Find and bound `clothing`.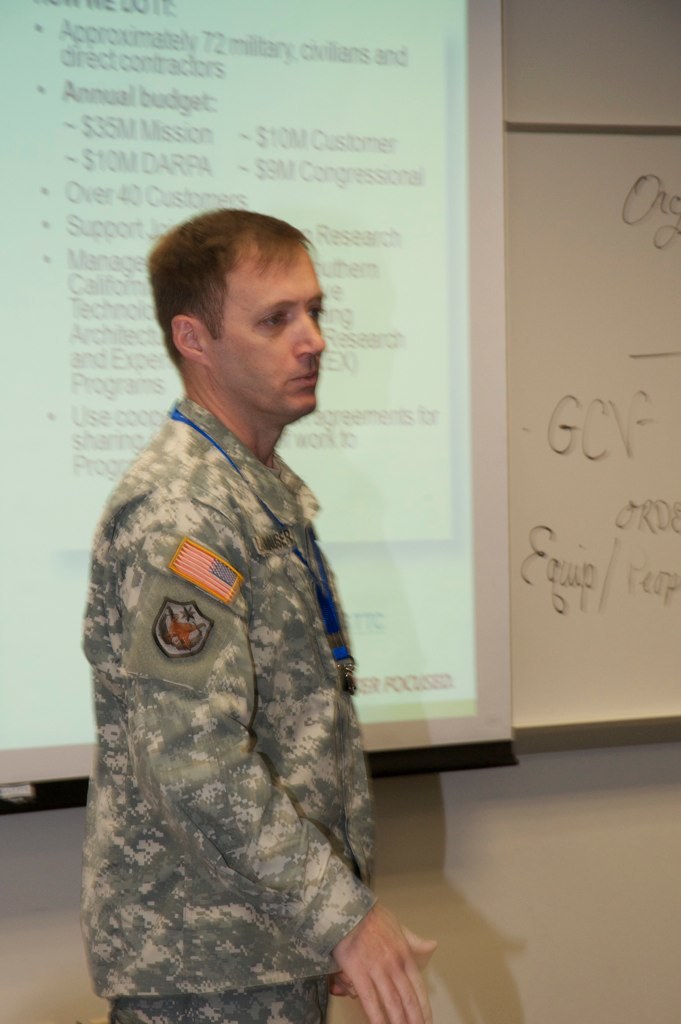
Bound: Rect(63, 334, 402, 1005).
